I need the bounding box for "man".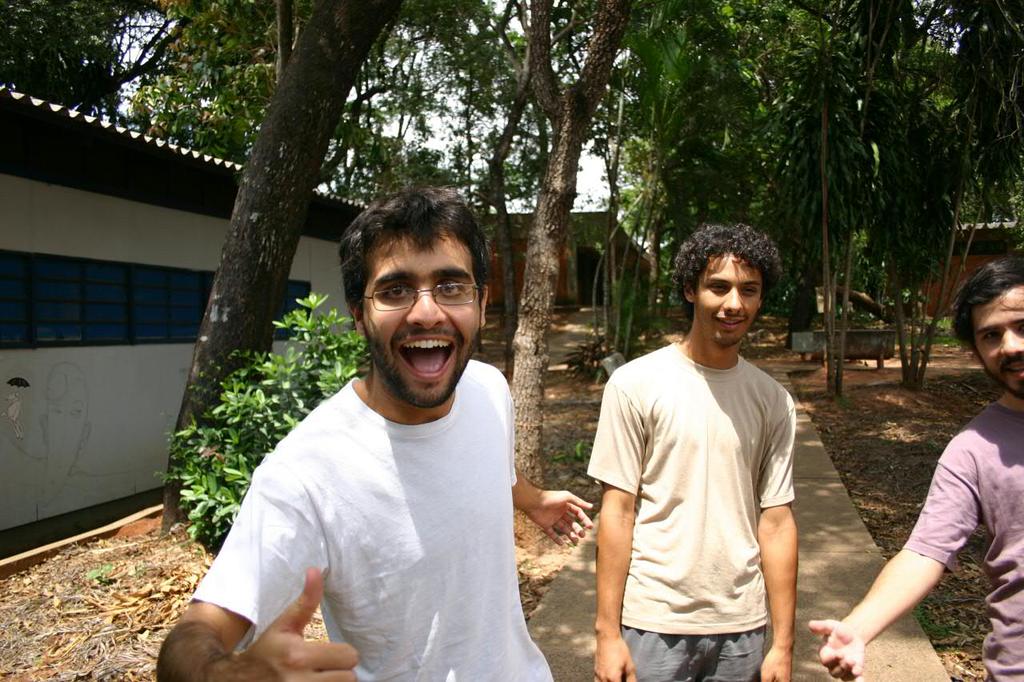
Here it is: region(809, 259, 1023, 681).
